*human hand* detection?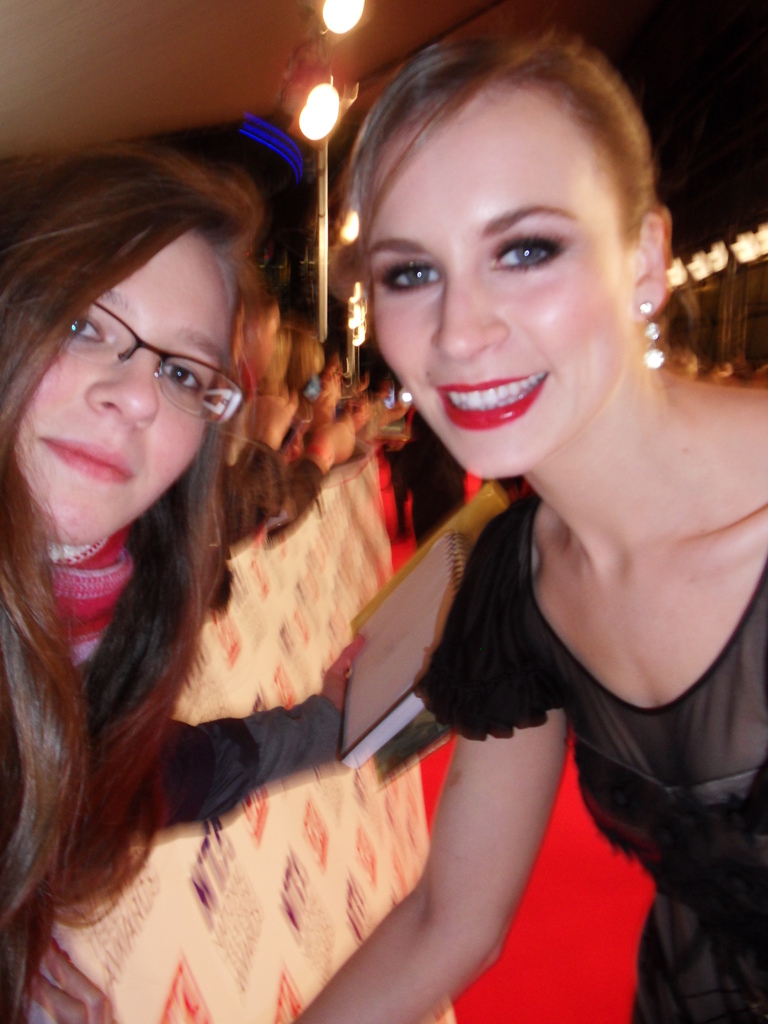
27 935 106 1023
